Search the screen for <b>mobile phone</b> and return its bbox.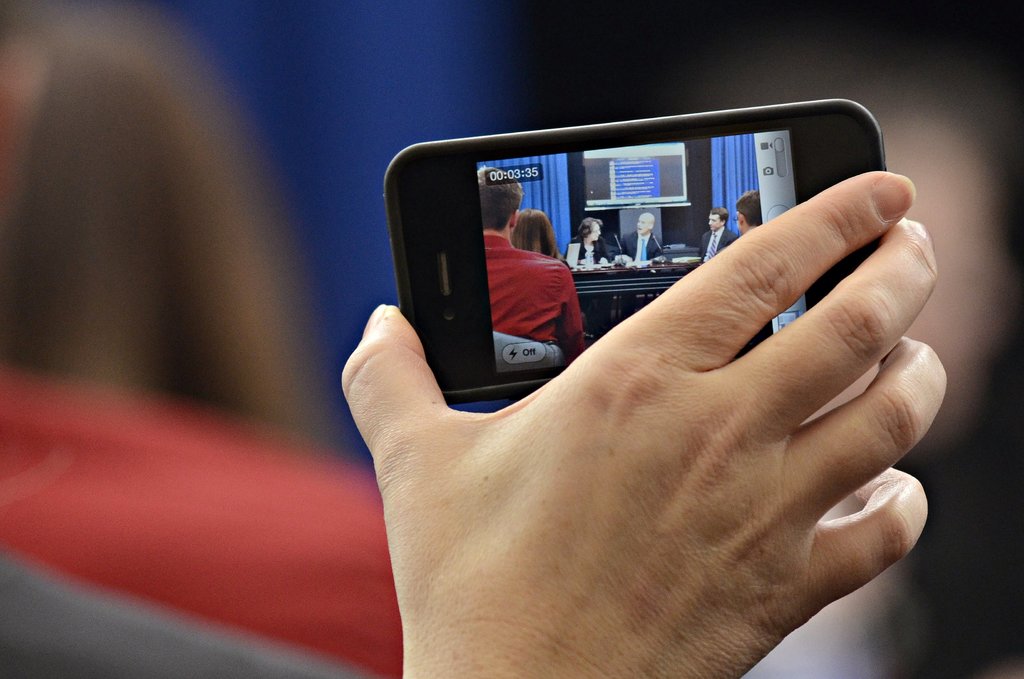
Found: x1=381 y1=95 x2=888 y2=407.
